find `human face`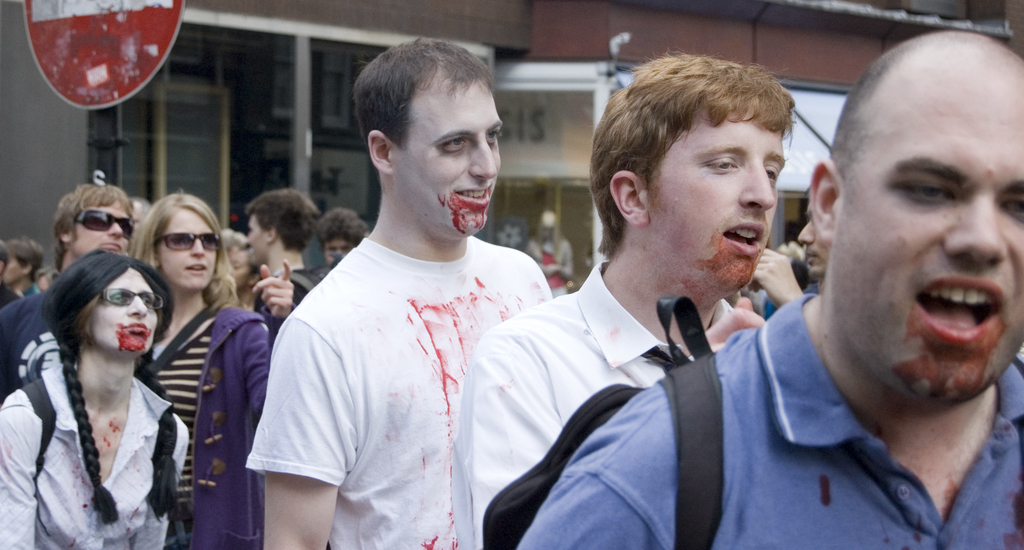
[left=245, top=215, right=273, bottom=263]
